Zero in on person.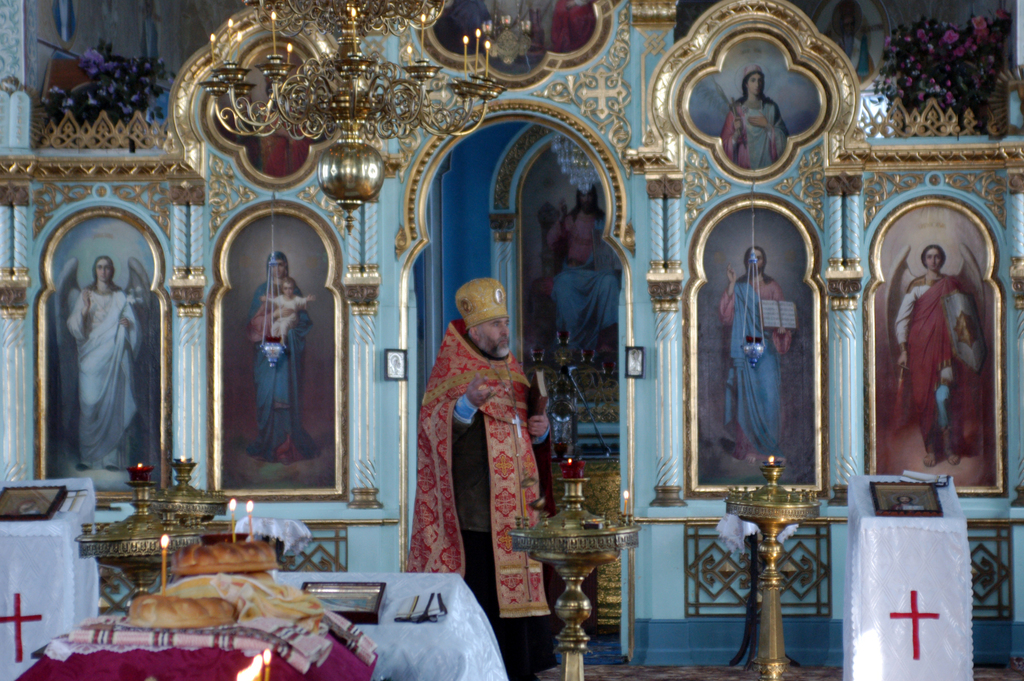
Zeroed in: {"left": 254, "top": 243, "right": 309, "bottom": 463}.
